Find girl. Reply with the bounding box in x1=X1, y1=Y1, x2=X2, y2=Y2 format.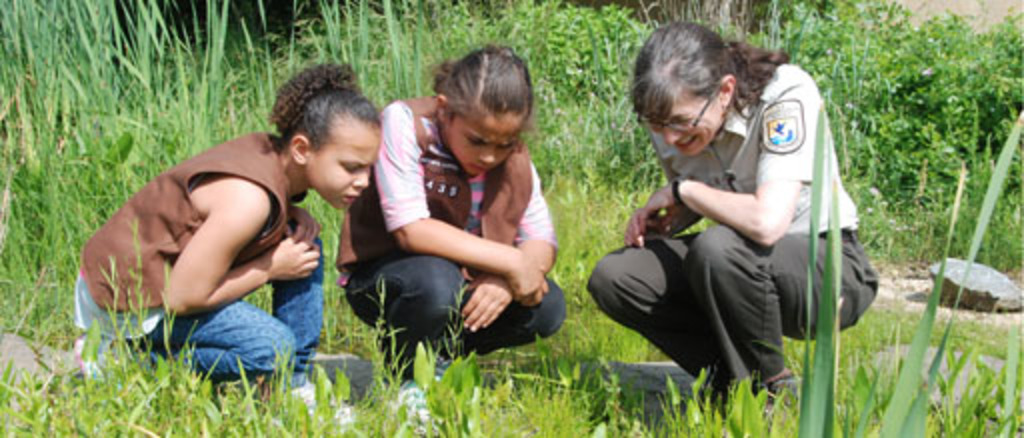
x1=584, y1=14, x2=884, y2=428.
